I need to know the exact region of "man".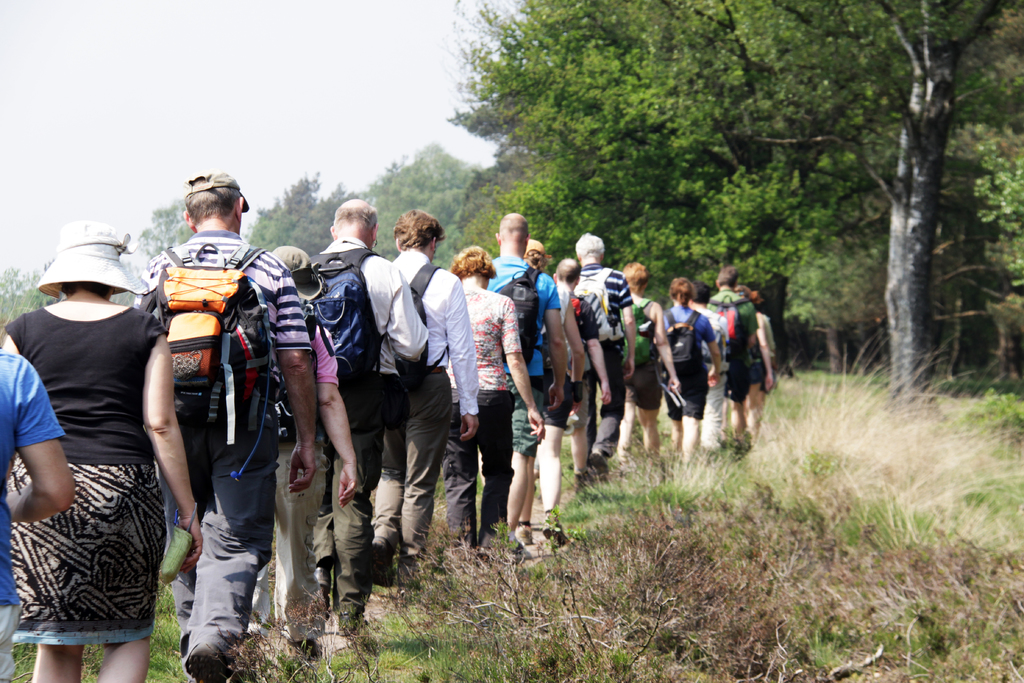
Region: <box>312,197,430,655</box>.
